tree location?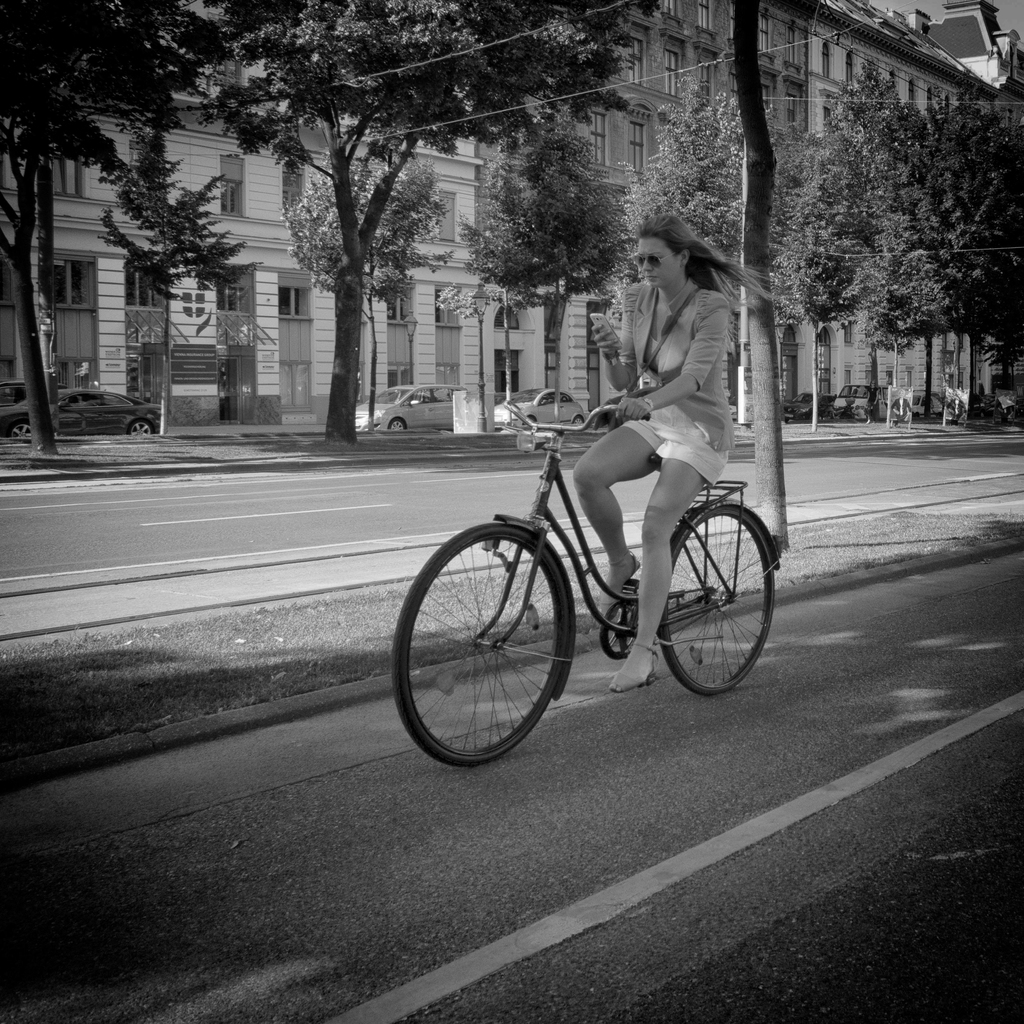
[229,0,661,449]
